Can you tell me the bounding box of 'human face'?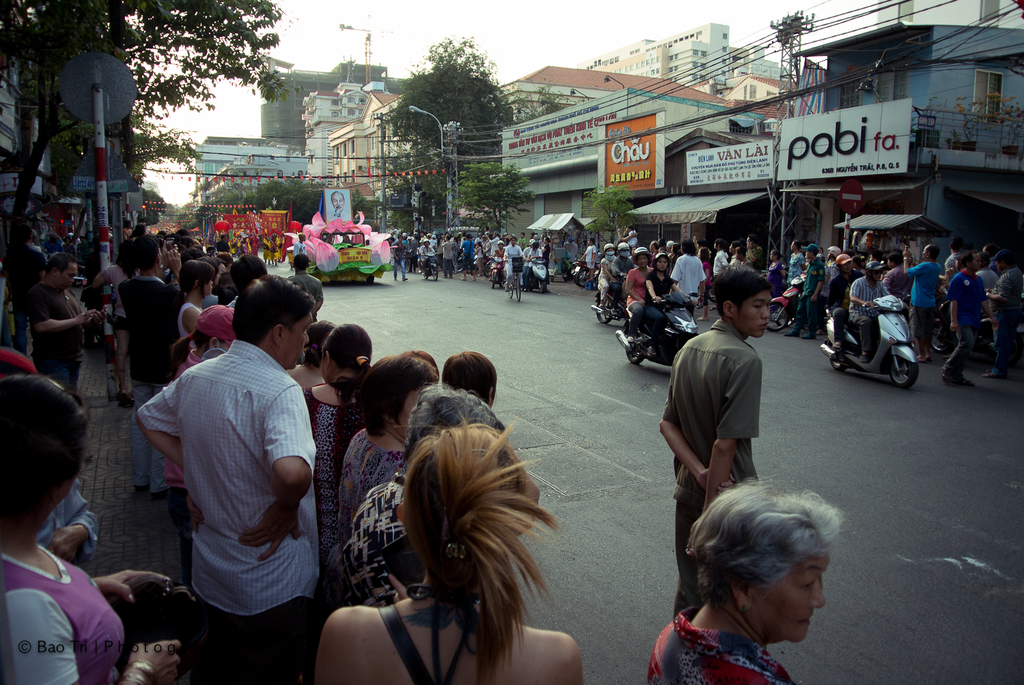
bbox=[281, 305, 313, 366].
